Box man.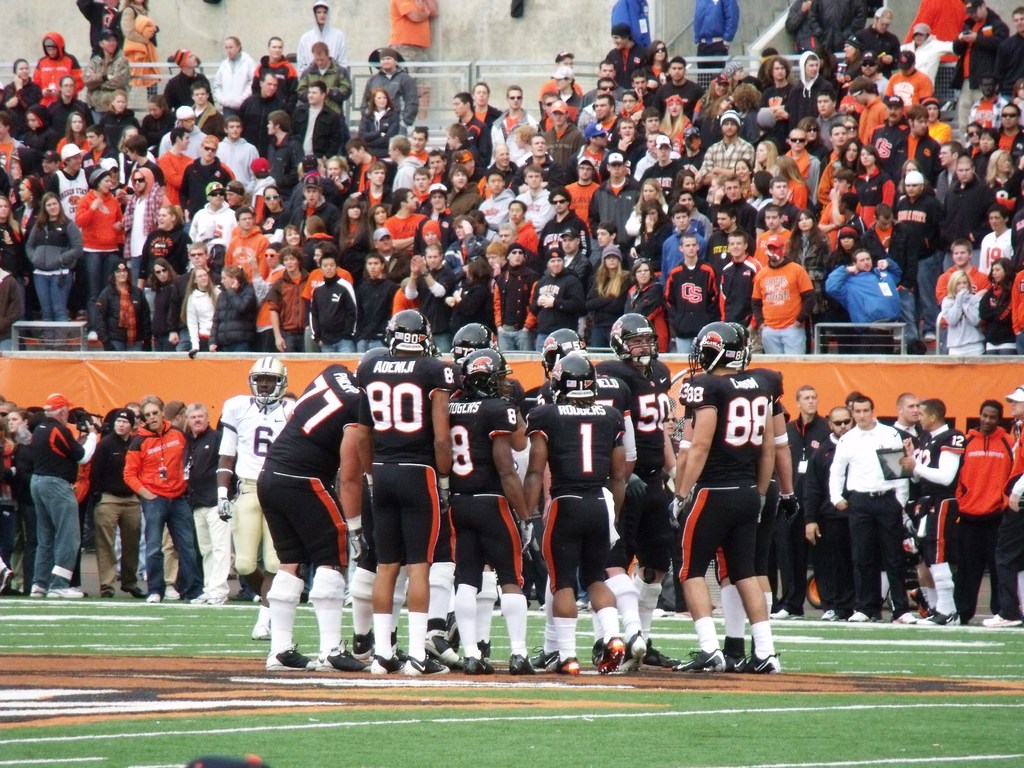
BBox(668, 326, 781, 667).
